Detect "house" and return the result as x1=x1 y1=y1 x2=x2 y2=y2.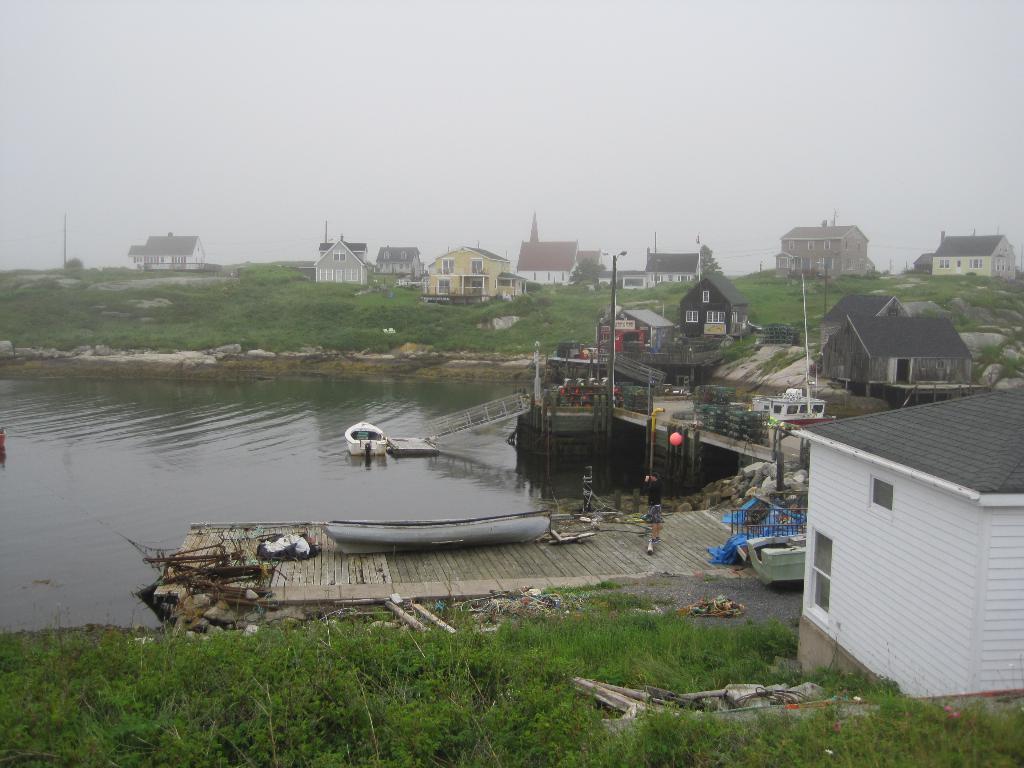
x1=778 y1=354 x2=1020 y2=697.
